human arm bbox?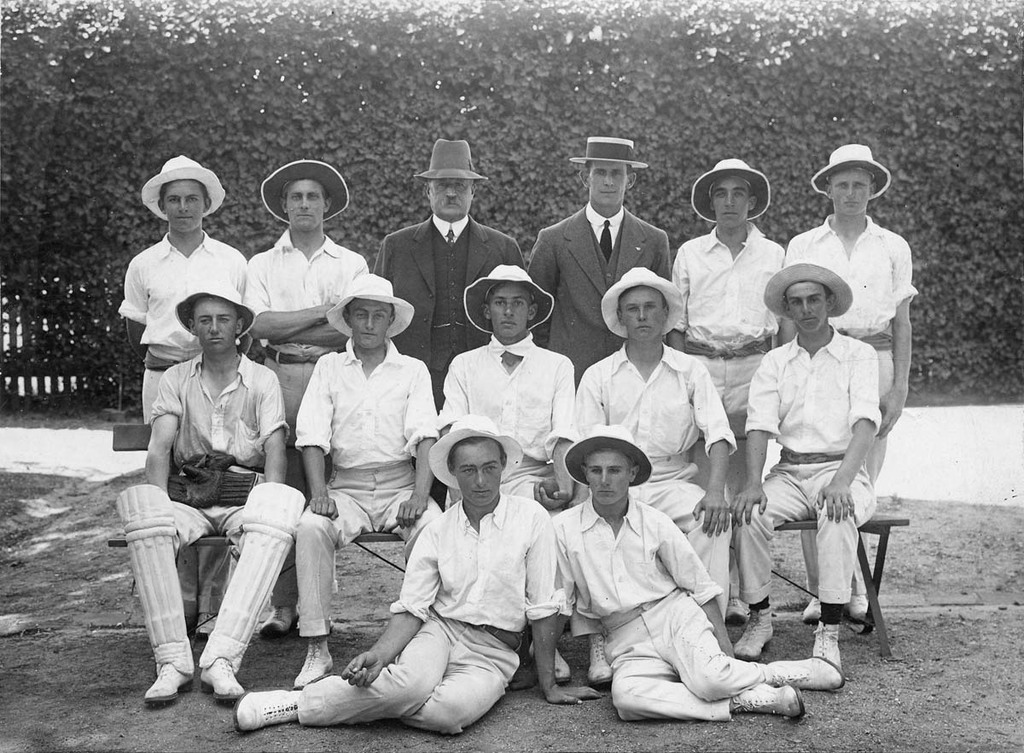
(left=725, top=351, right=781, bottom=531)
